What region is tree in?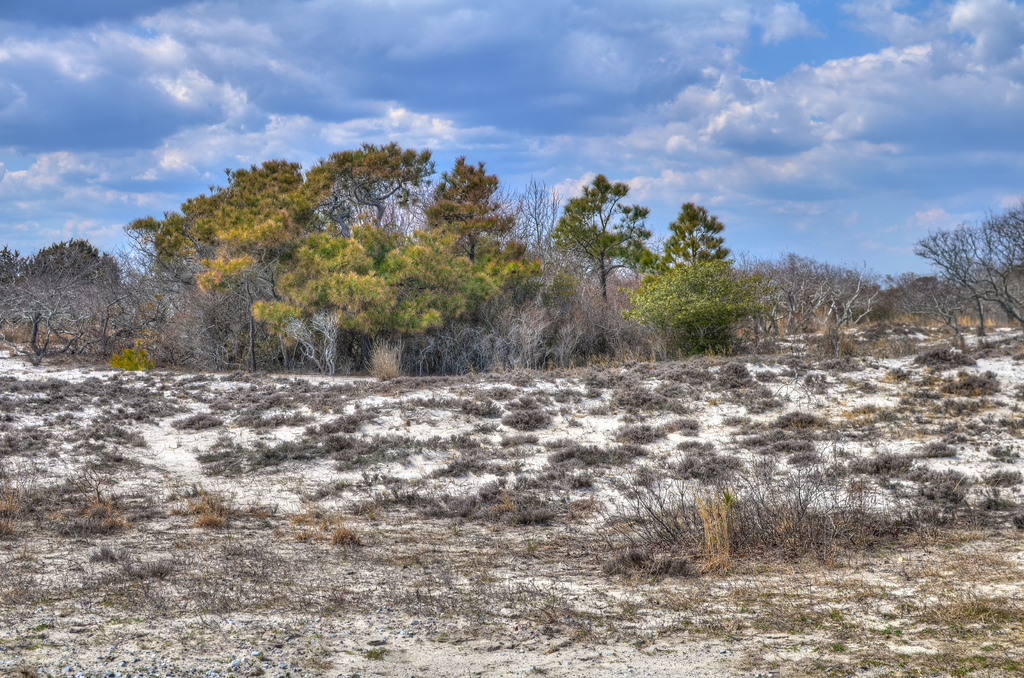
(x1=916, y1=223, x2=985, y2=337).
